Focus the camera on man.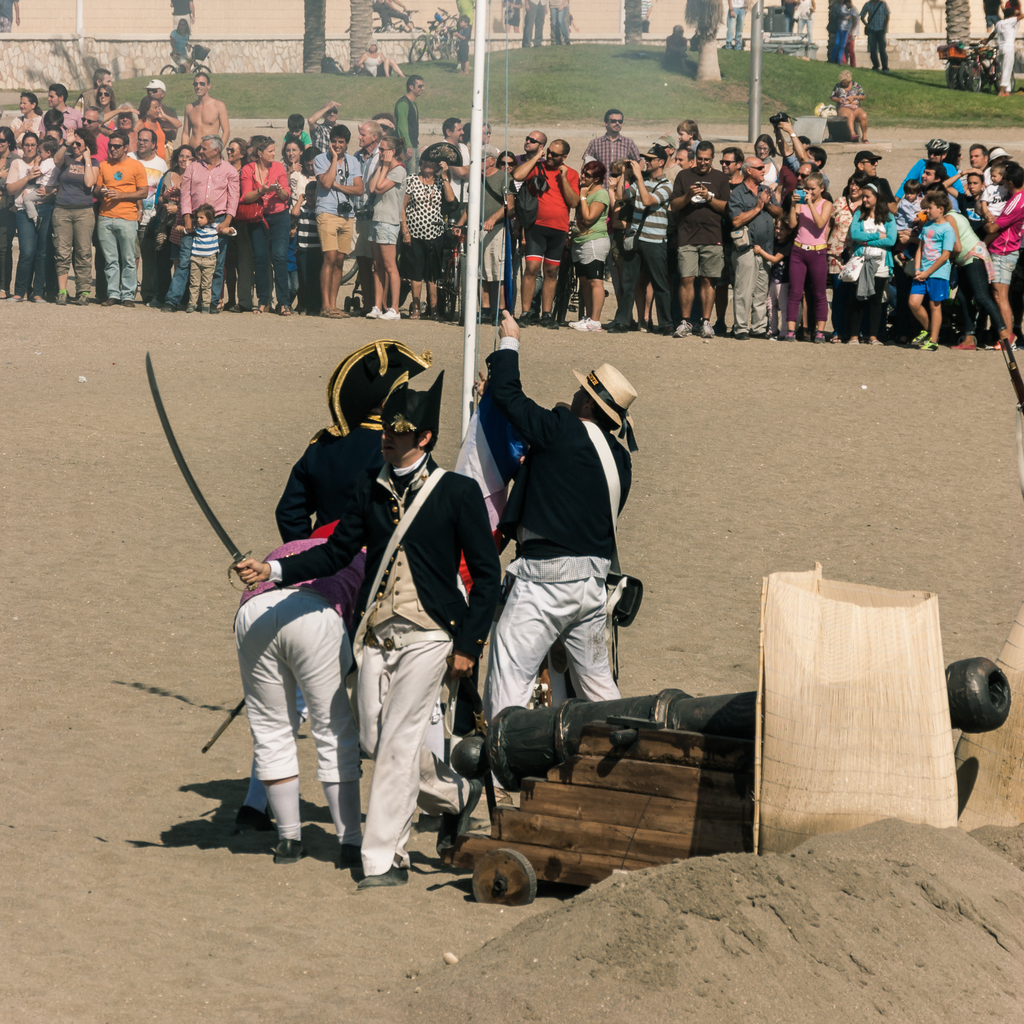
Focus region: (x1=516, y1=0, x2=547, y2=54).
